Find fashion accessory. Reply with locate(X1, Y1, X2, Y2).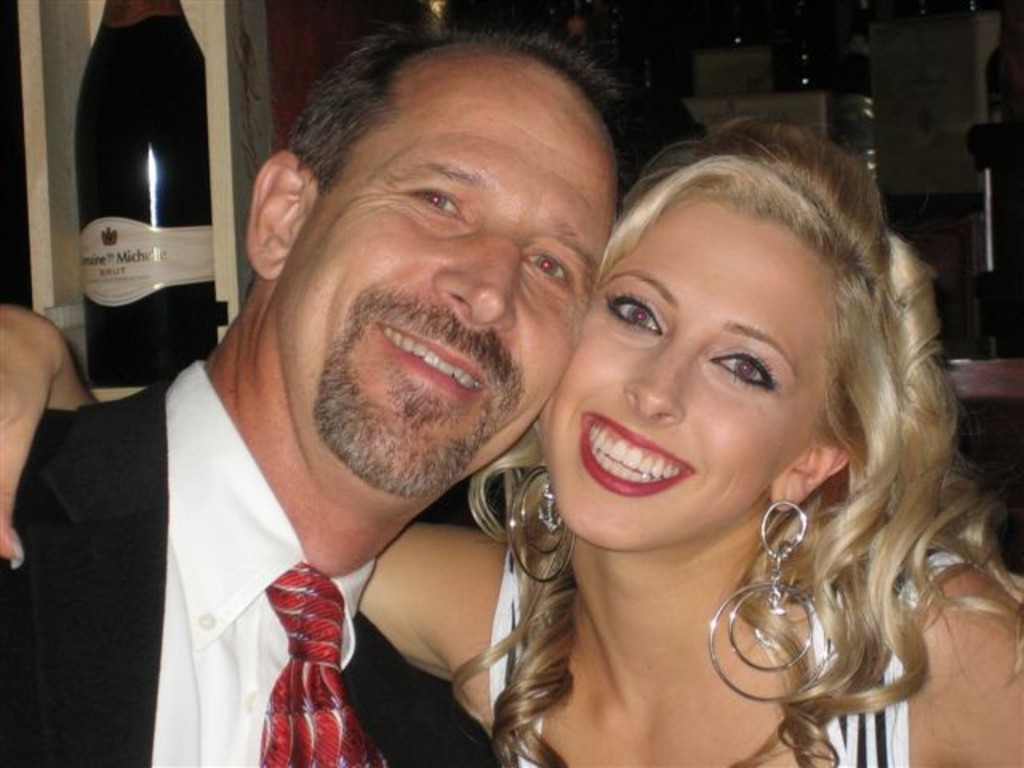
locate(704, 496, 835, 707).
